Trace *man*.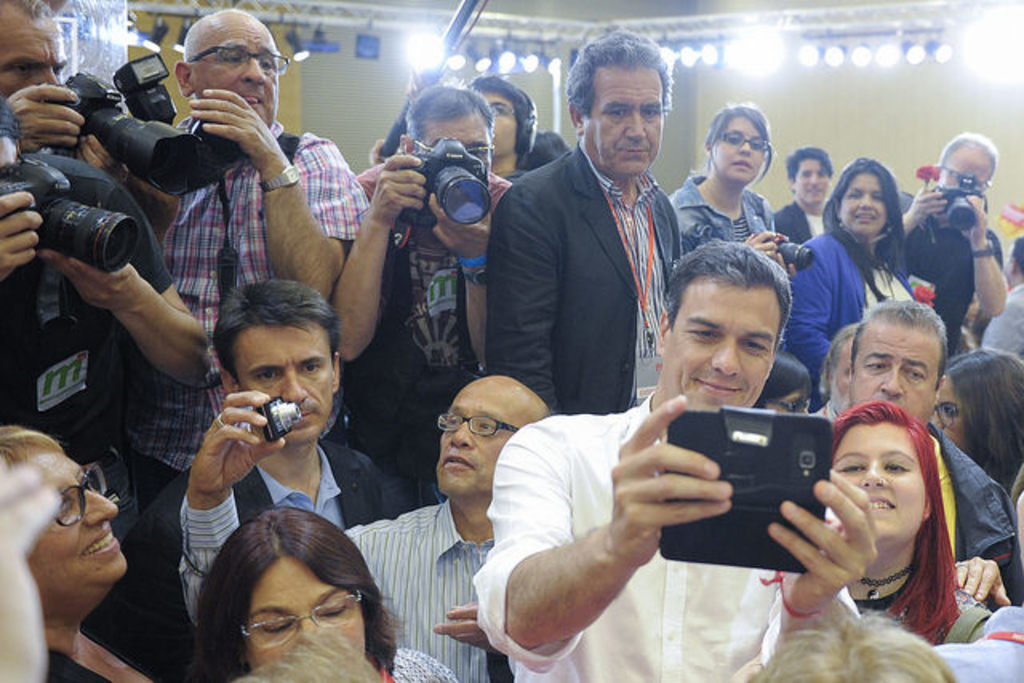
Traced to bbox(331, 77, 512, 477).
